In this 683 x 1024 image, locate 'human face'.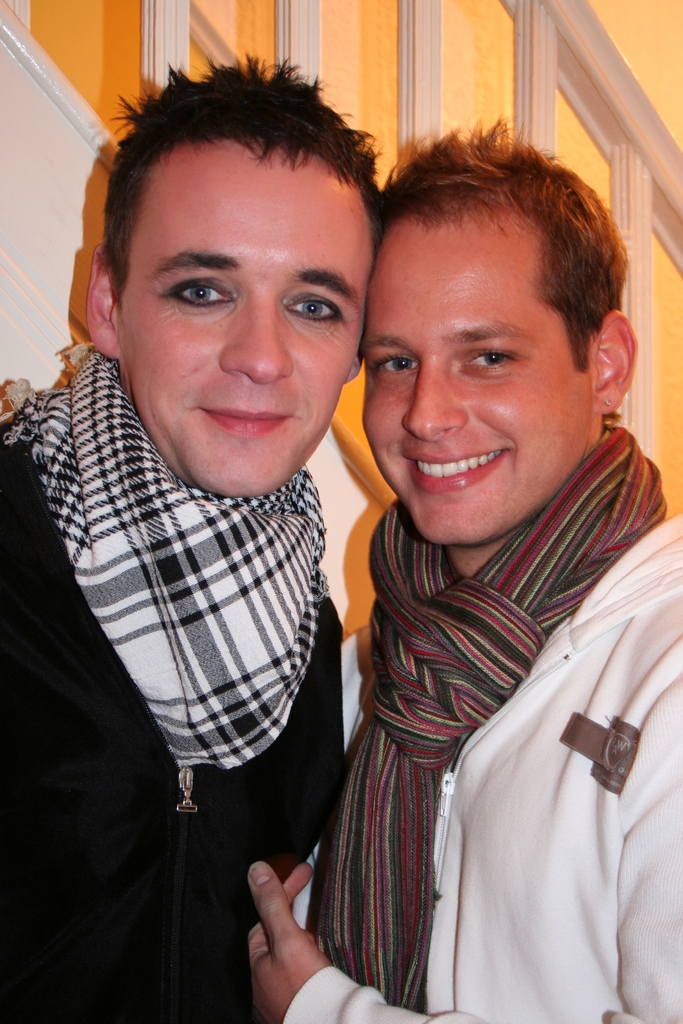
Bounding box: crop(358, 219, 595, 545).
